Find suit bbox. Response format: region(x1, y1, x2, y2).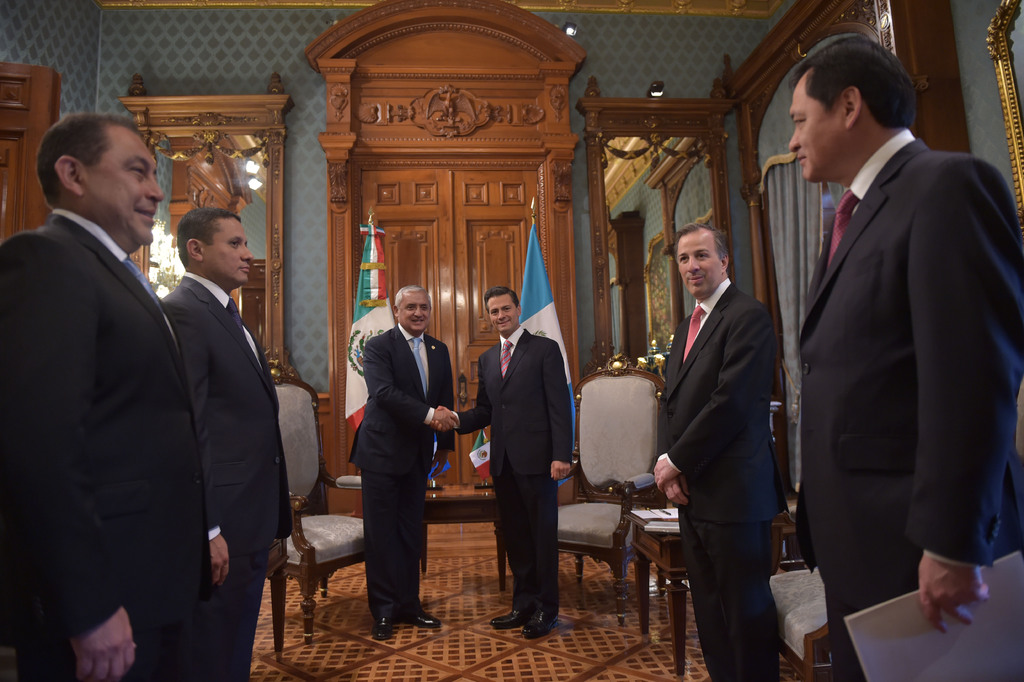
region(455, 326, 572, 614).
